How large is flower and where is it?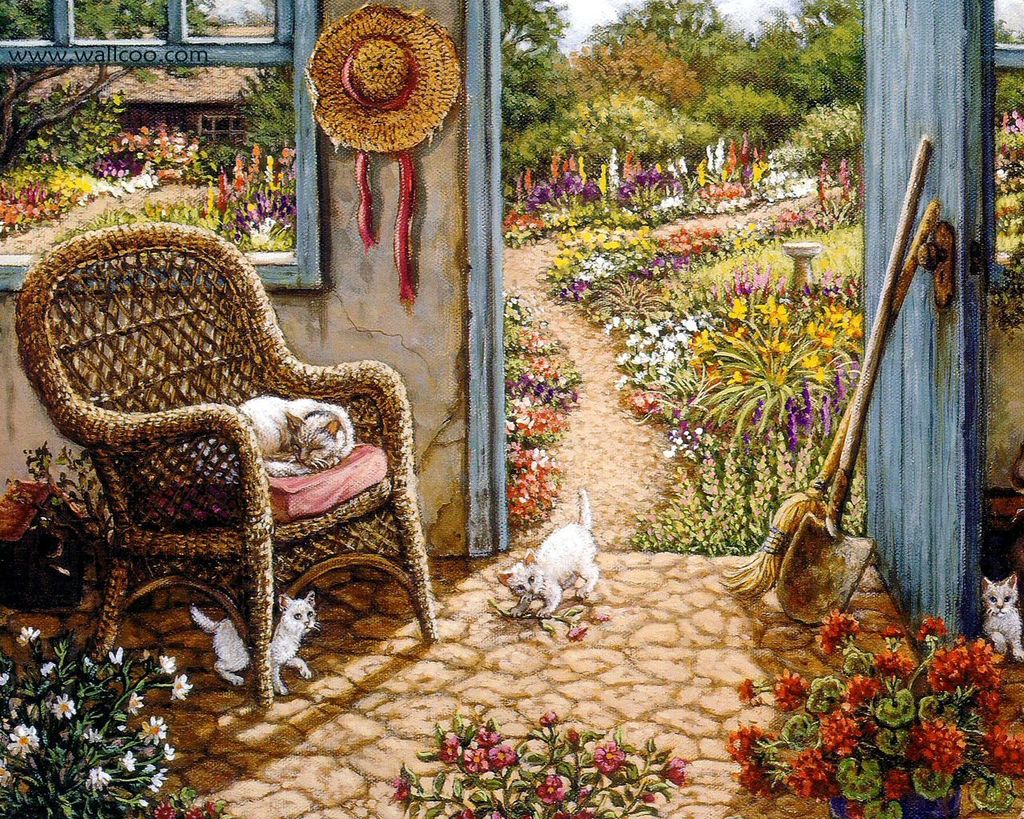
Bounding box: x1=775, y1=667, x2=806, y2=713.
